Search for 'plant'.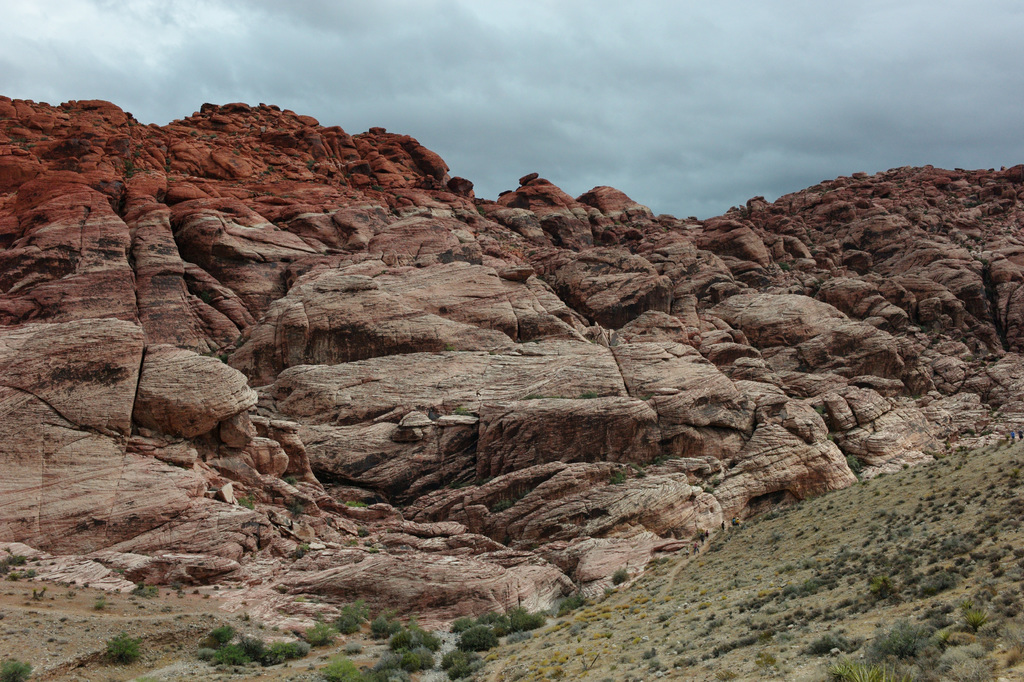
Found at <box>495,623,511,635</box>.
